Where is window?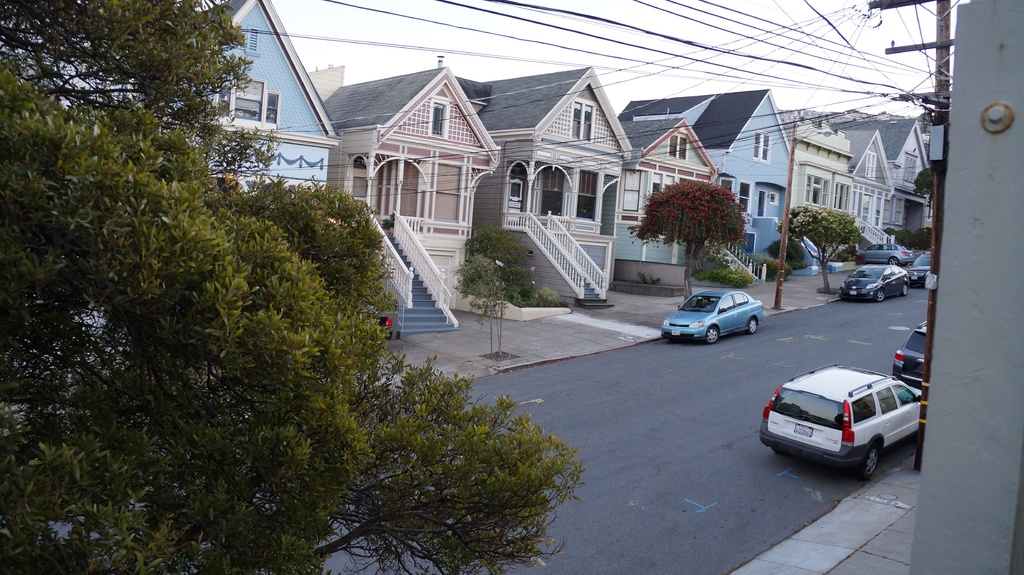
(left=211, top=90, right=228, bottom=118).
